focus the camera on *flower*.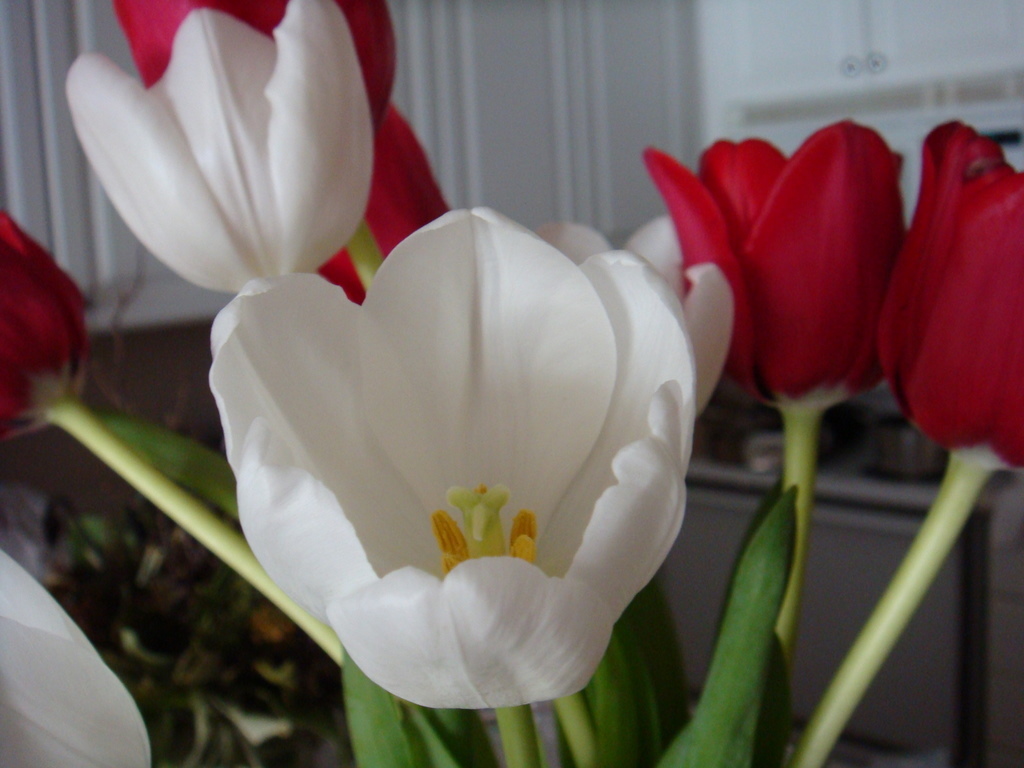
Focus region: x1=0 y1=555 x2=149 y2=767.
